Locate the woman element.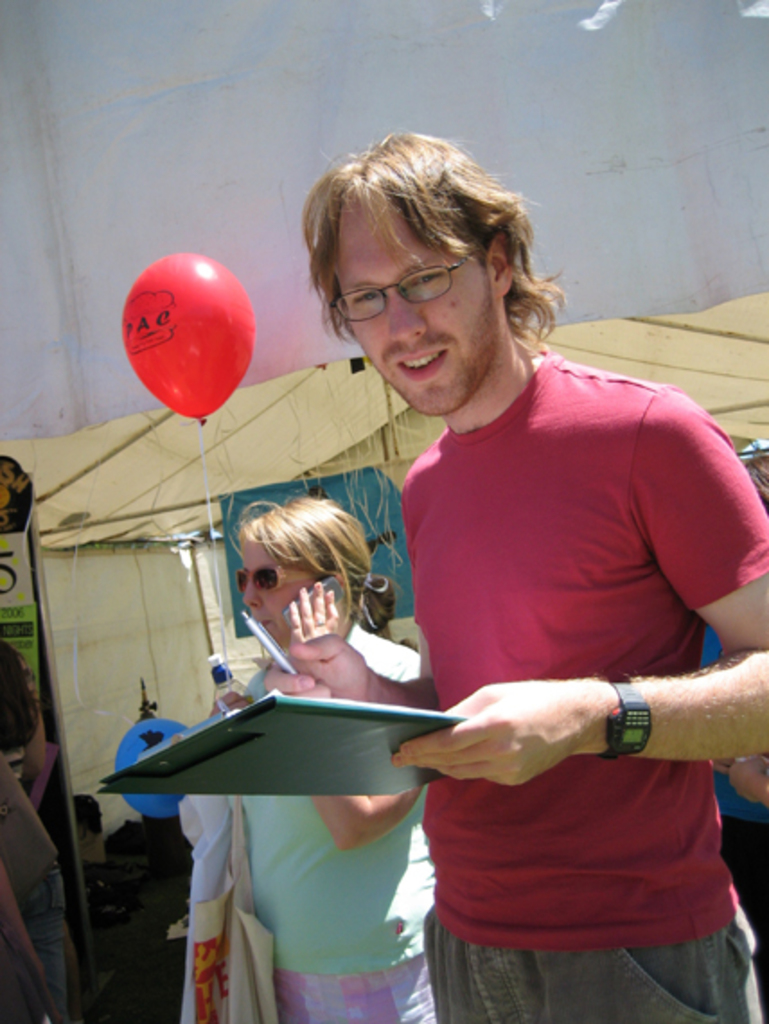
Element bbox: <bbox>178, 494, 435, 1020</bbox>.
